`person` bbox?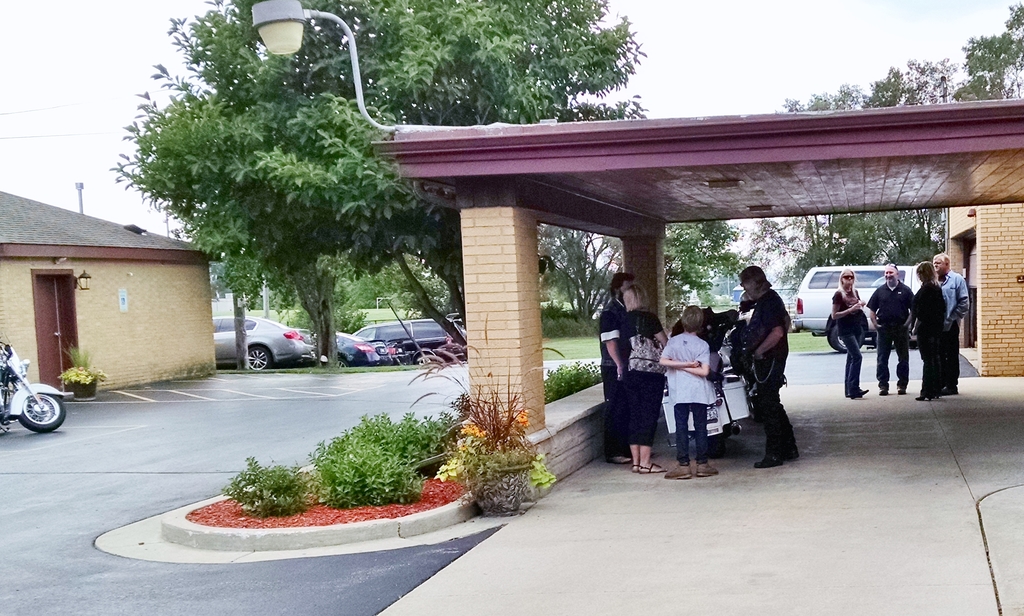
box=[929, 252, 970, 392]
